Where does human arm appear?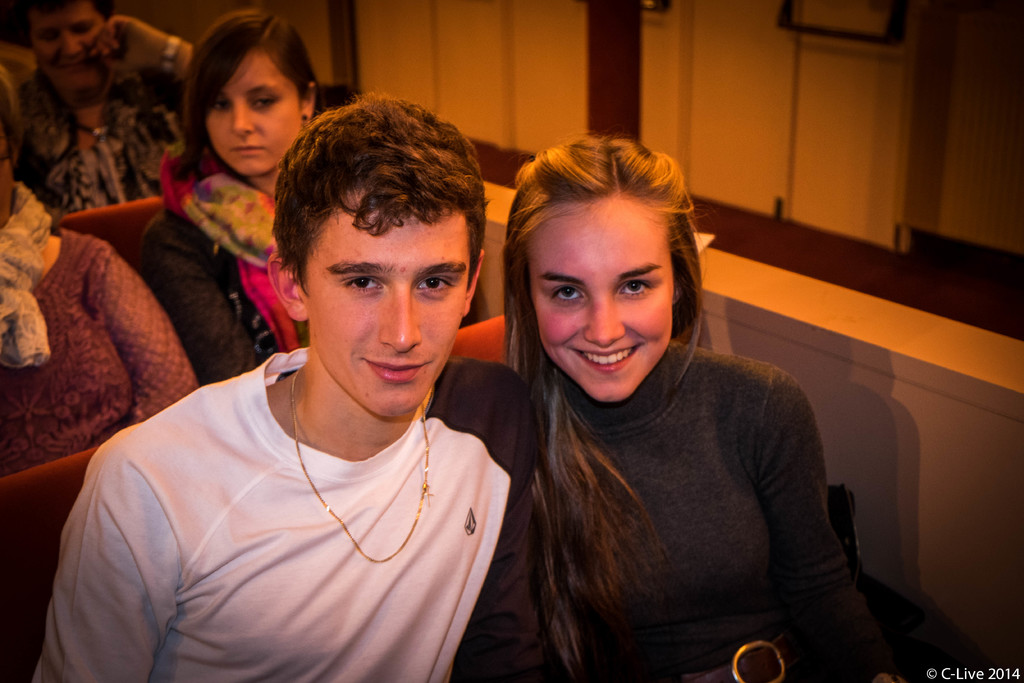
Appears at BBox(138, 201, 255, 391).
